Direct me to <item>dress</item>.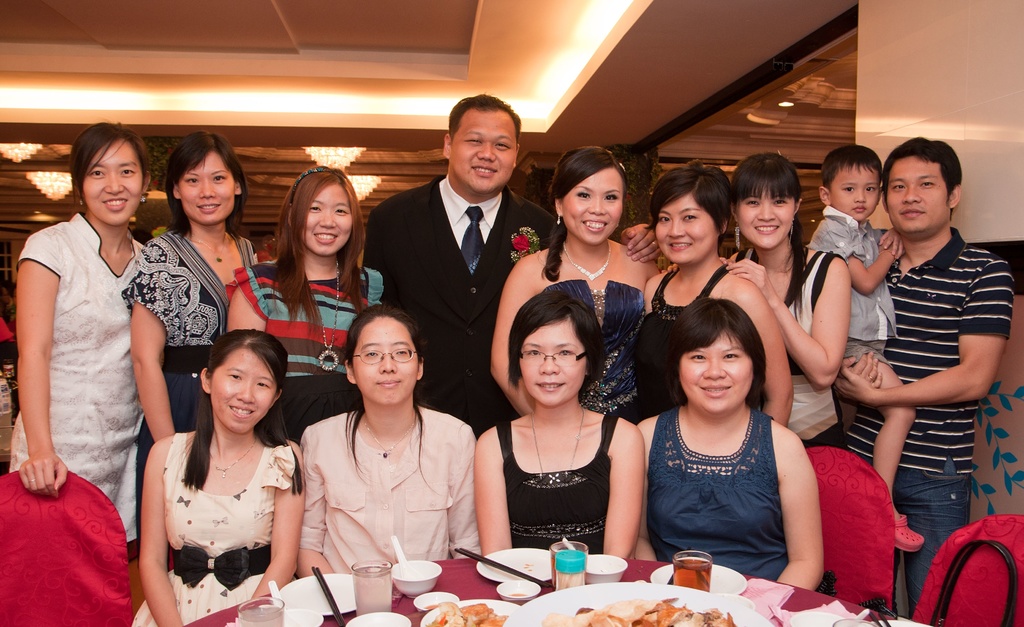
Direction: Rect(118, 234, 257, 533).
